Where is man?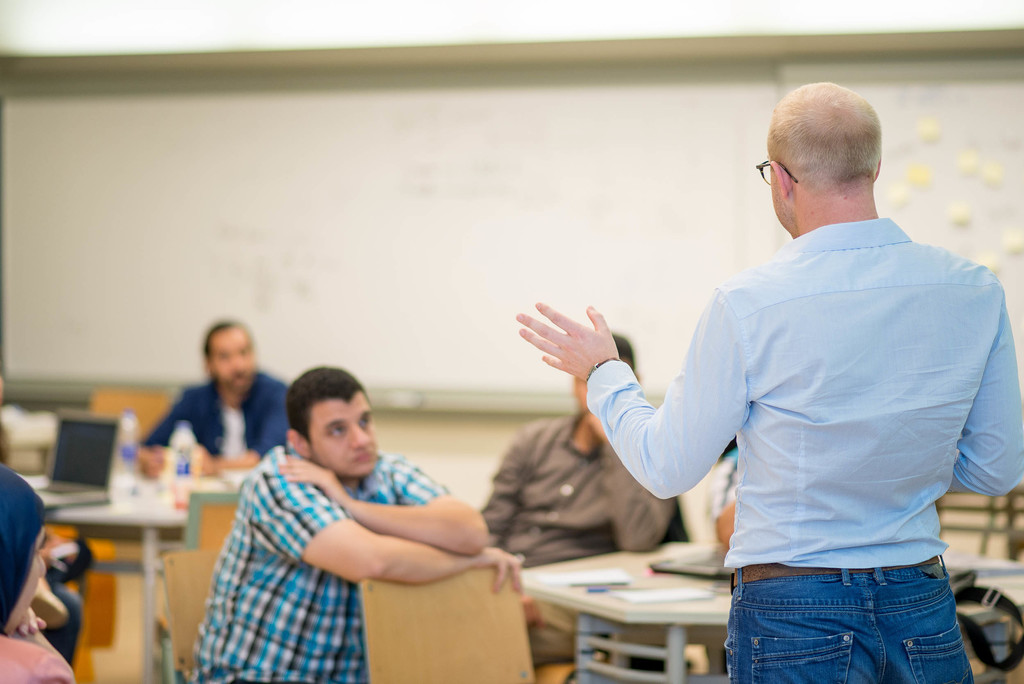
{"left": 194, "top": 366, "right": 522, "bottom": 683}.
